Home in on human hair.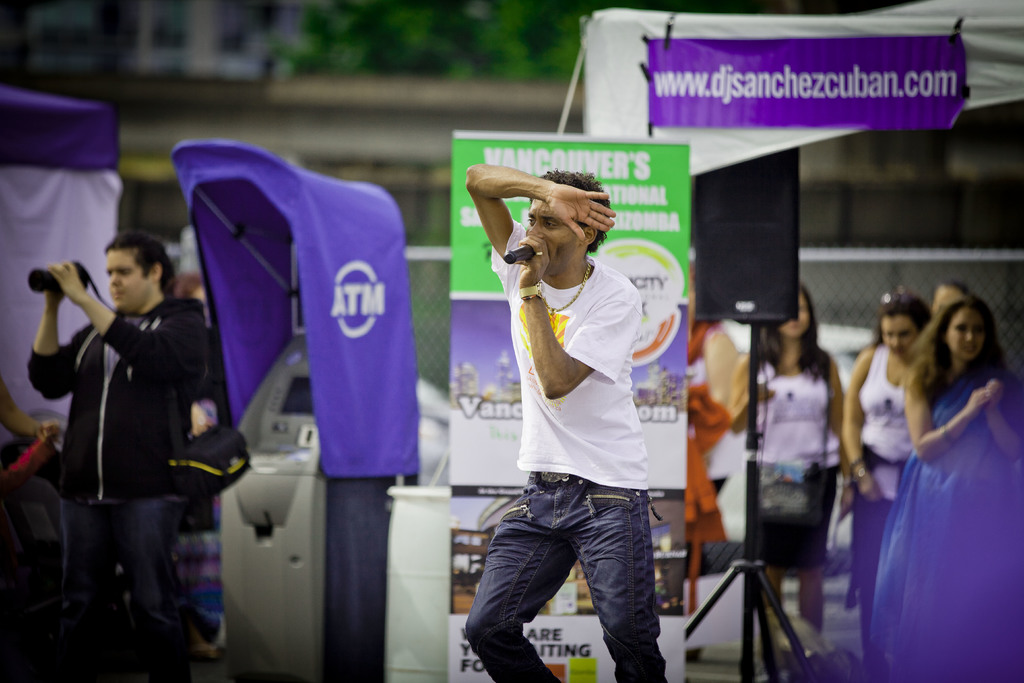
Homed in at l=107, t=231, r=164, b=297.
